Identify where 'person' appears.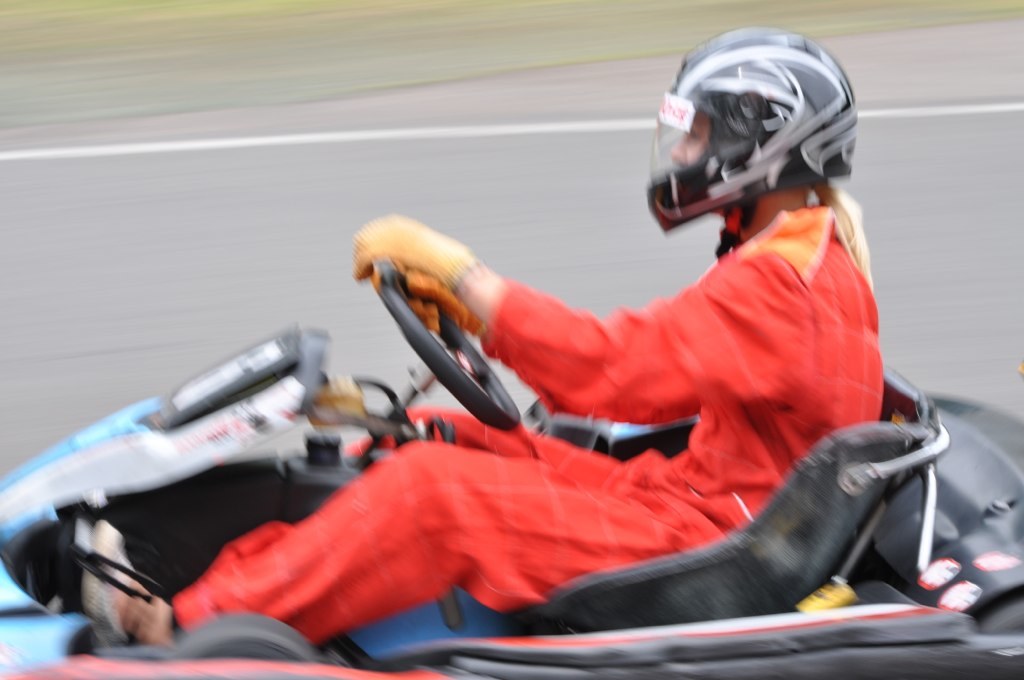
Appears at (76, 19, 884, 659).
